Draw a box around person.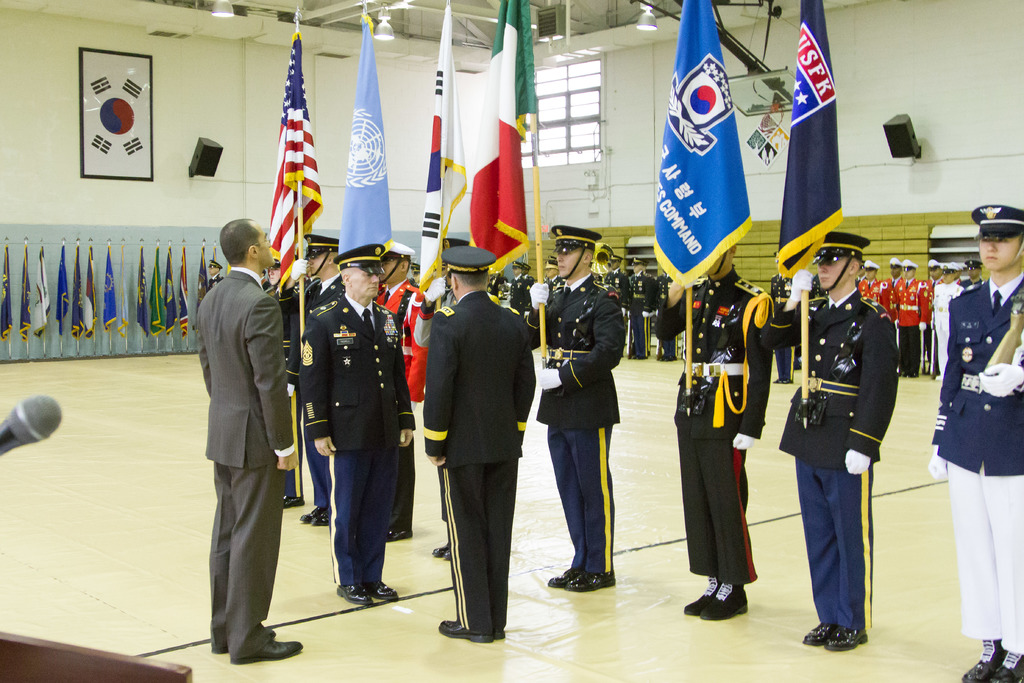
(927, 201, 1023, 682).
